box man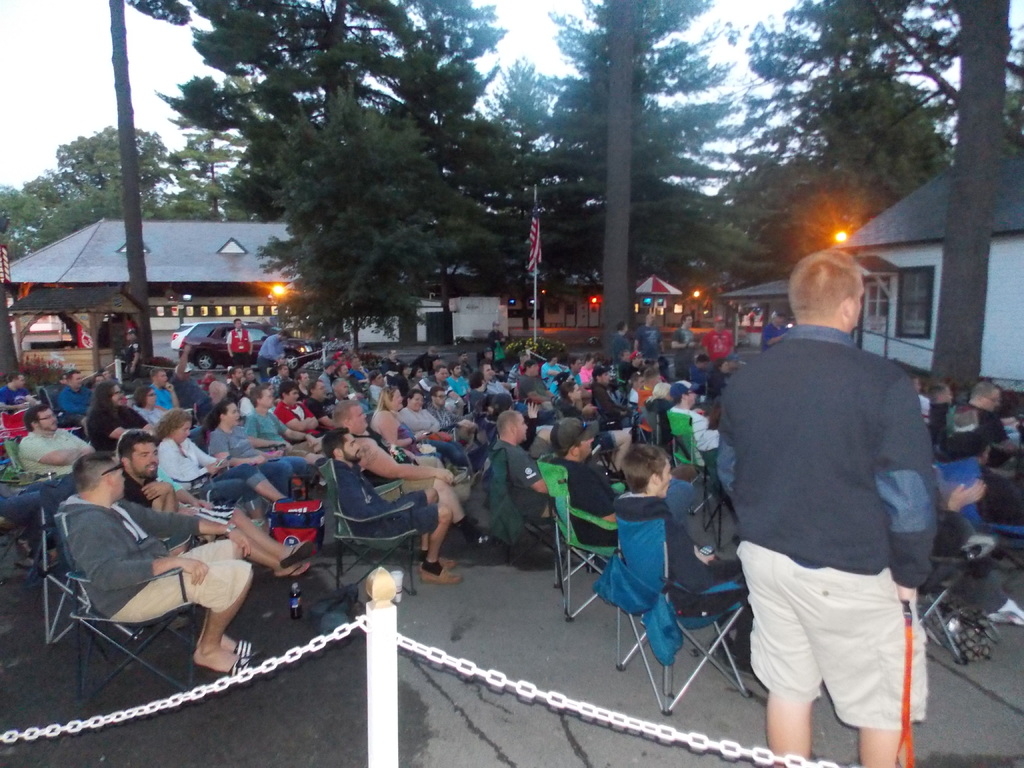
[x1=671, y1=315, x2=703, y2=378]
